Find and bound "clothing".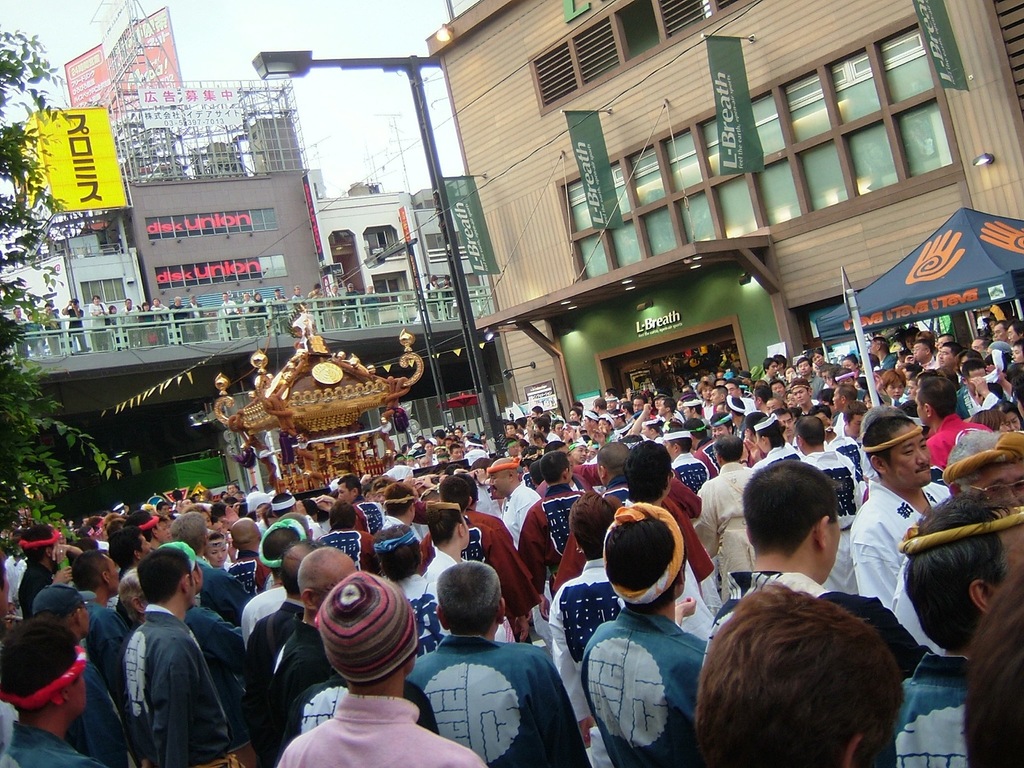
Bound: x1=355, y1=497, x2=387, y2=535.
